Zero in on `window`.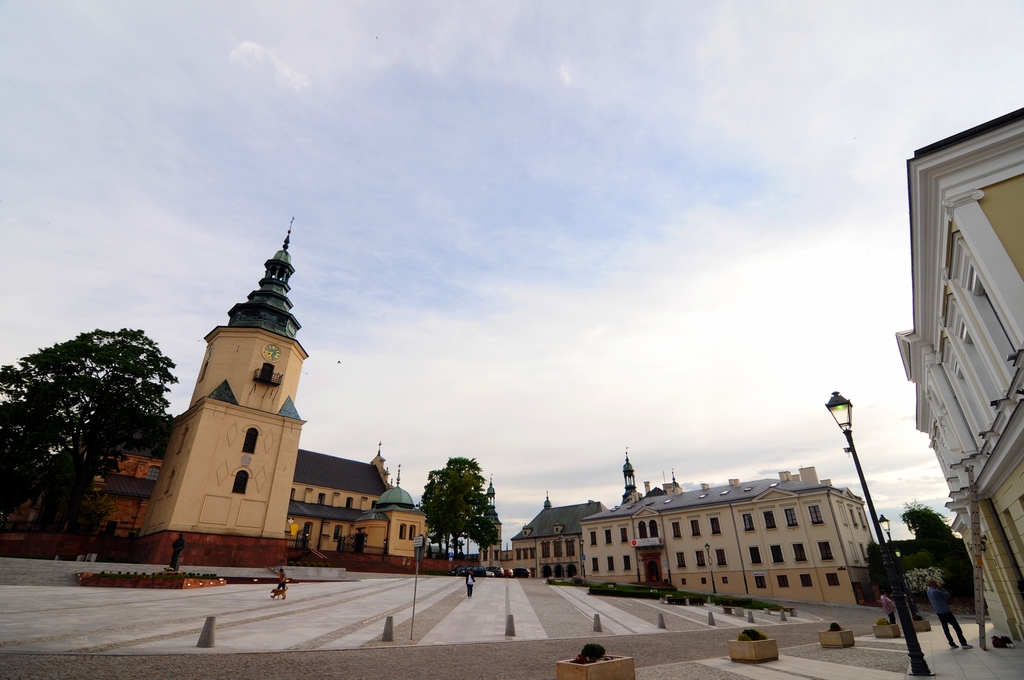
Zeroed in: BBox(779, 575, 786, 586).
